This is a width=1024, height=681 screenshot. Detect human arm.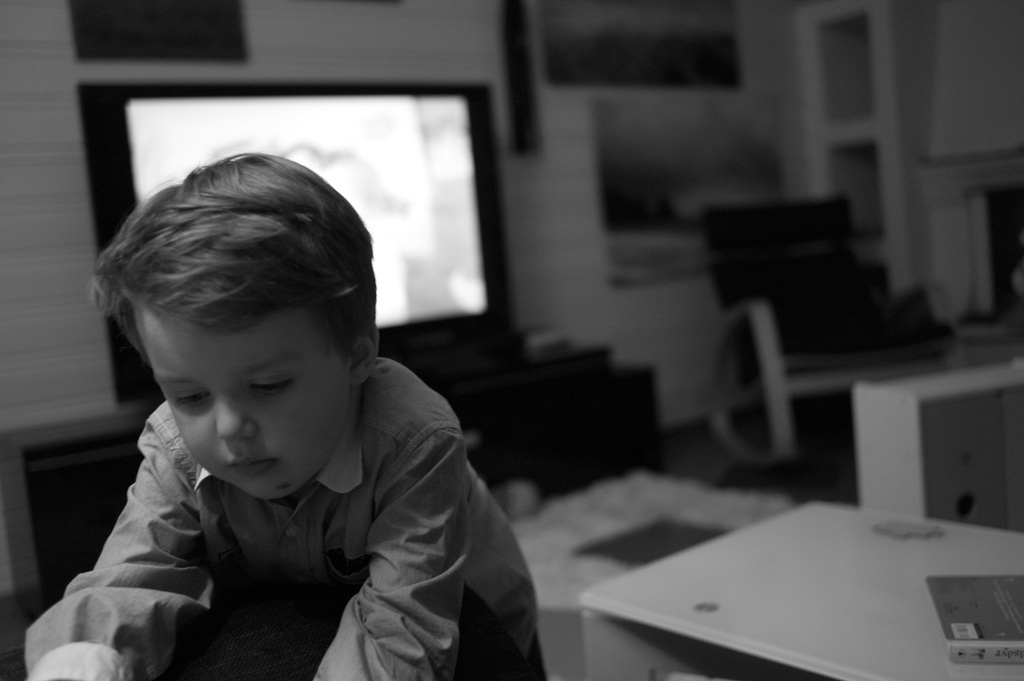
bbox(26, 490, 215, 674).
